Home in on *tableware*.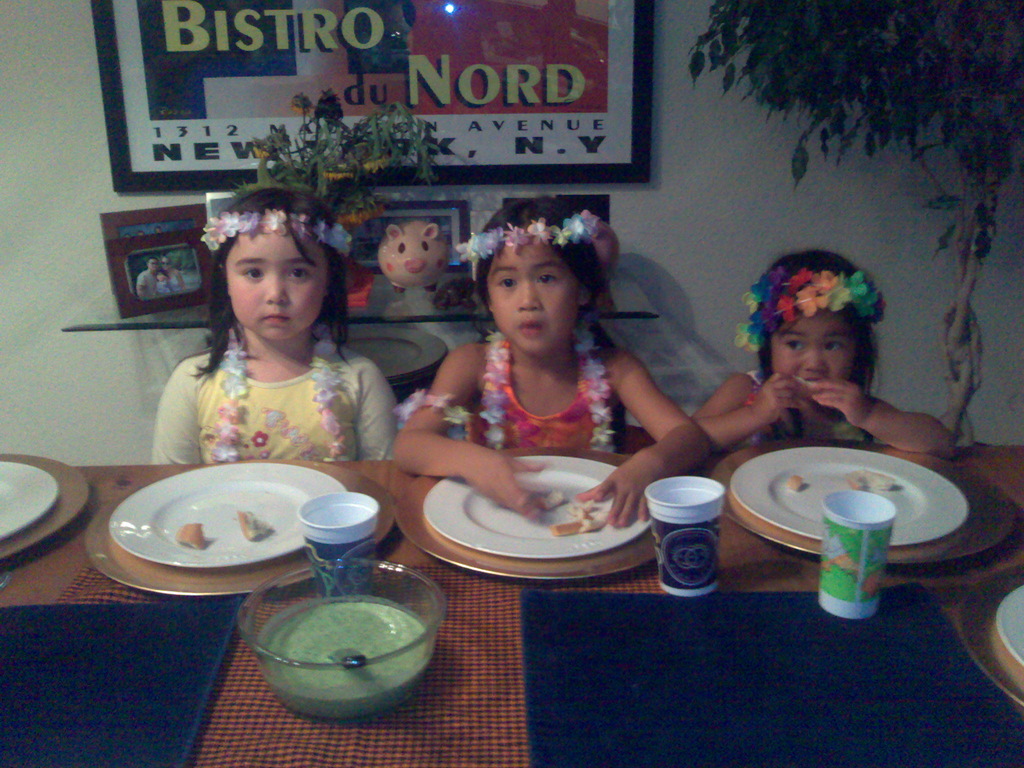
Homed in at pyautogui.locateOnScreen(230, 557, 451, 721).
